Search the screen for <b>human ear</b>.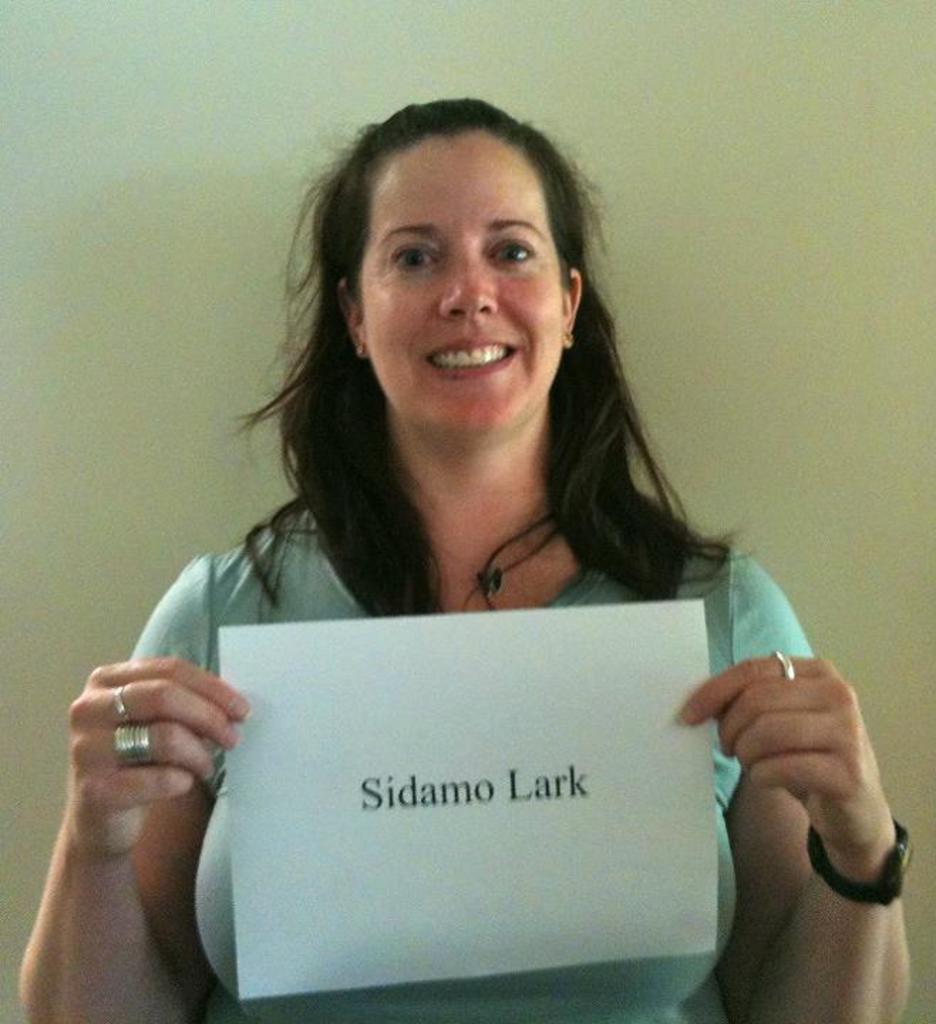
Found at l=560, t=270, r=585, b=341.
